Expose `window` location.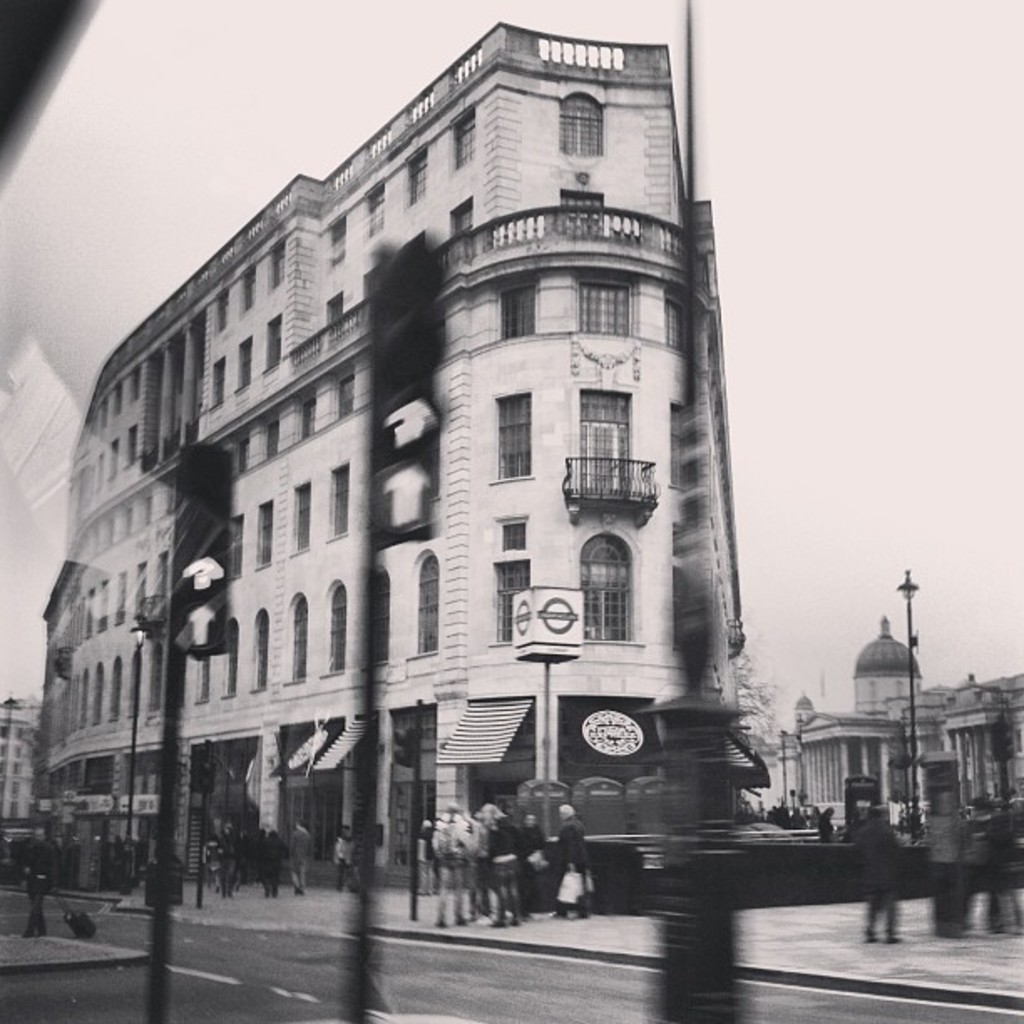
Exposed at (330, 467, 355, 534).
